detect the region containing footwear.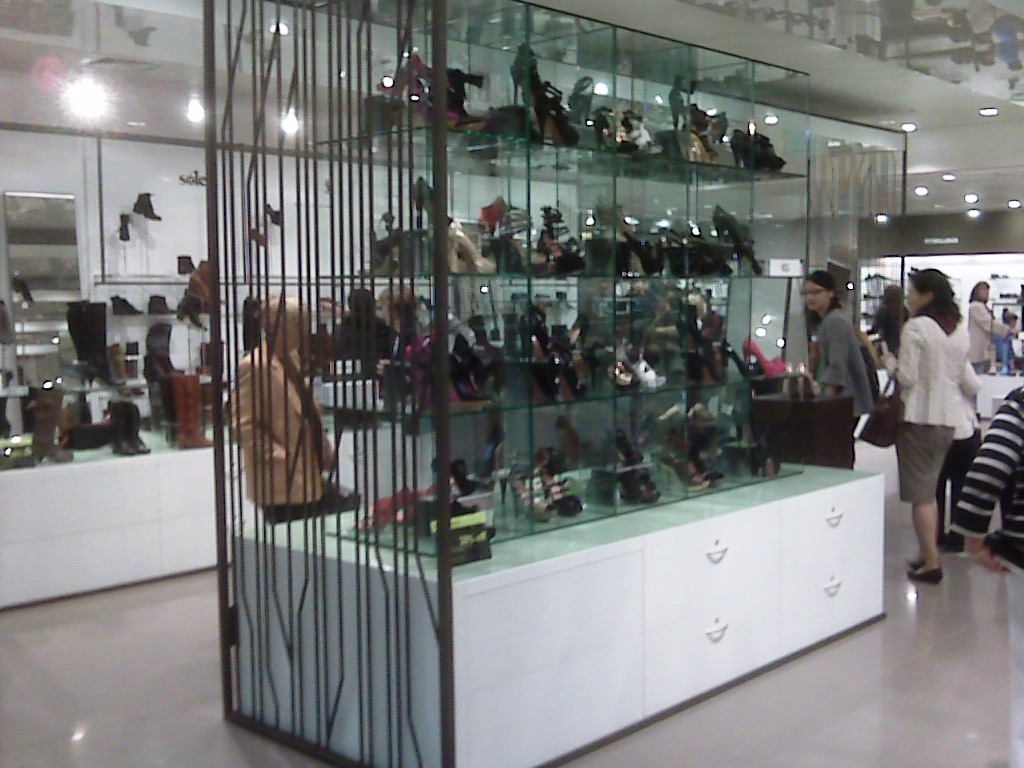
rect(107, 401, 131, 454).
